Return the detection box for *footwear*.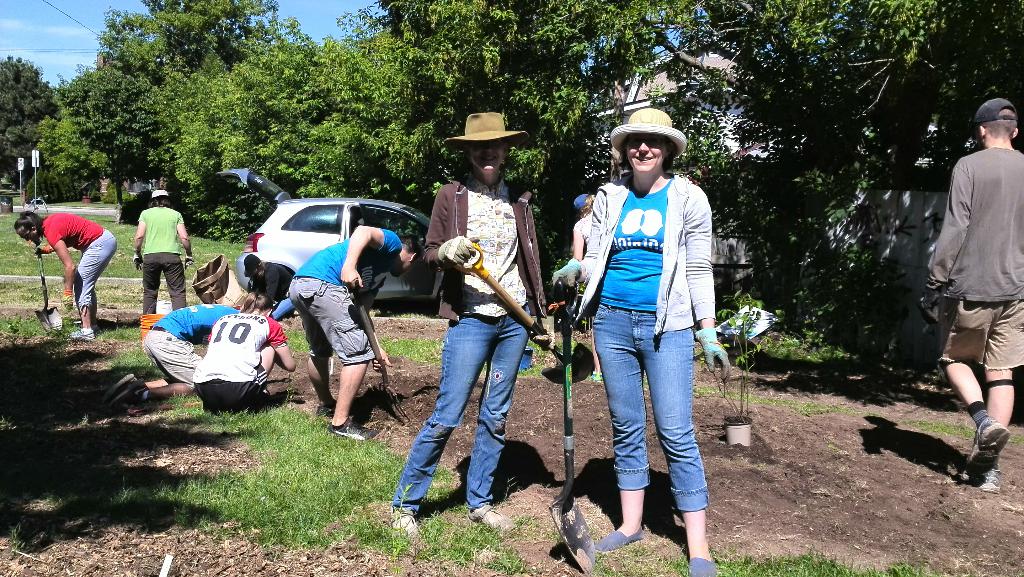
select_region(470, 505, 528, 535).
